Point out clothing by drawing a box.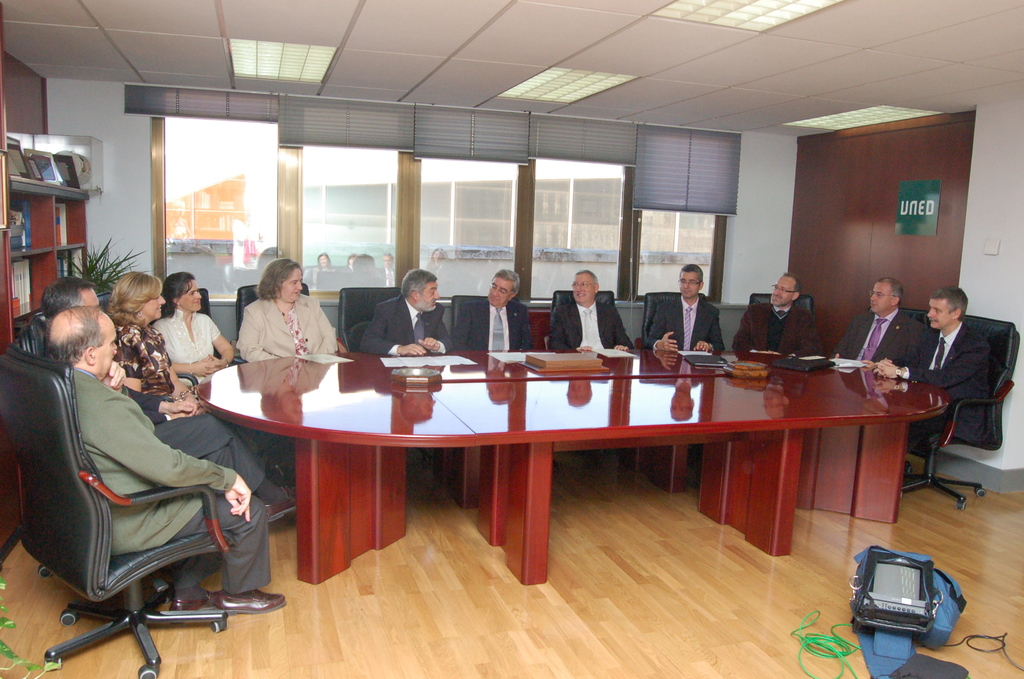
[548,303,634,350].
